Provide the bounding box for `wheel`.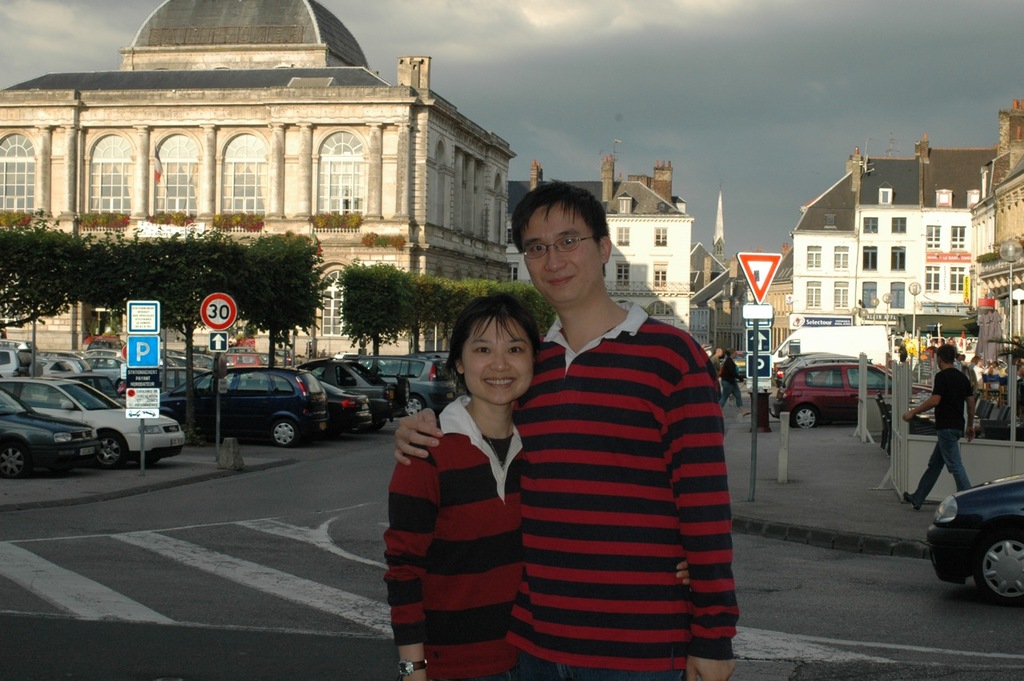
{"left": 404, "top": 394, "right": 427, "bottom": 417}.
